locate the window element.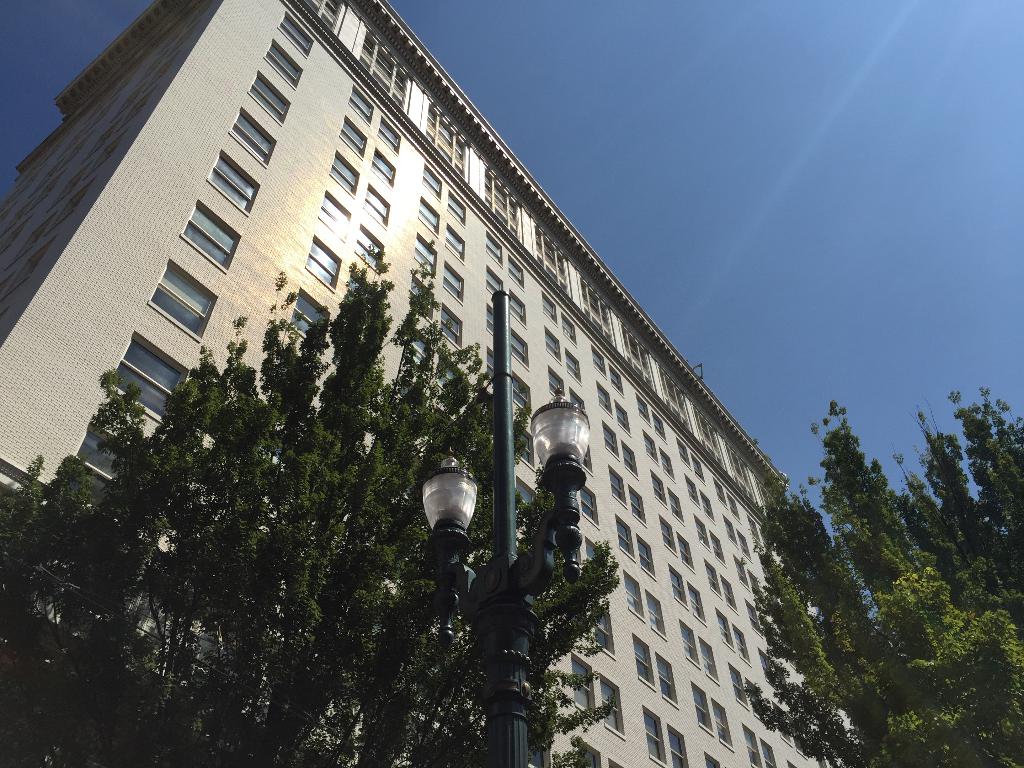
Element bbox: l=755, t=690, r=769, b=716.
